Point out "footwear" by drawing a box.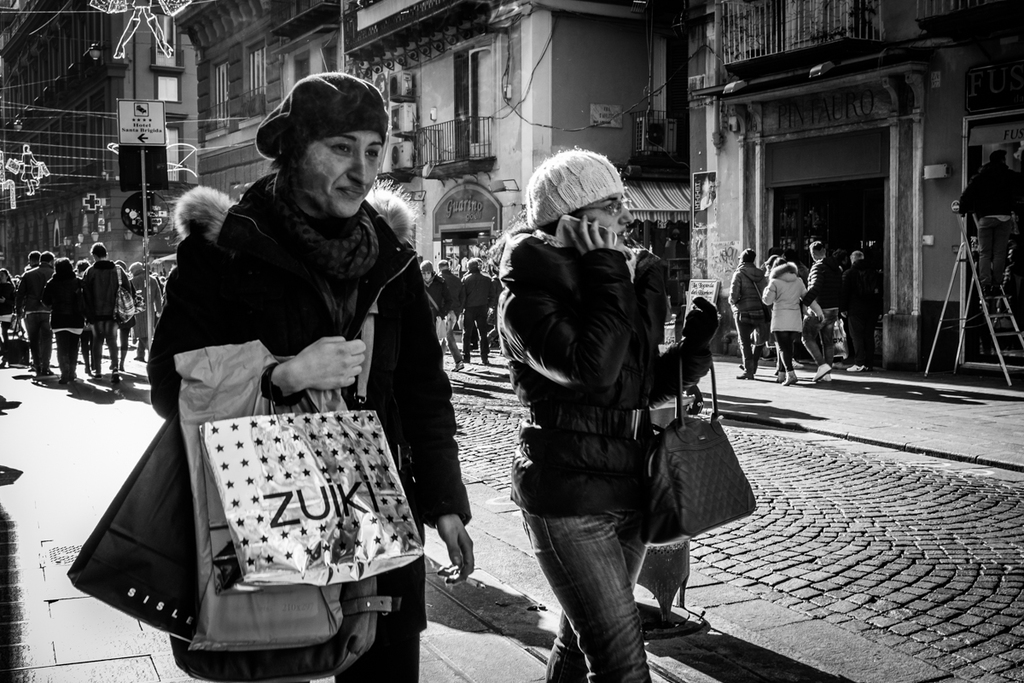
crop(734, 367, 753, 378).
